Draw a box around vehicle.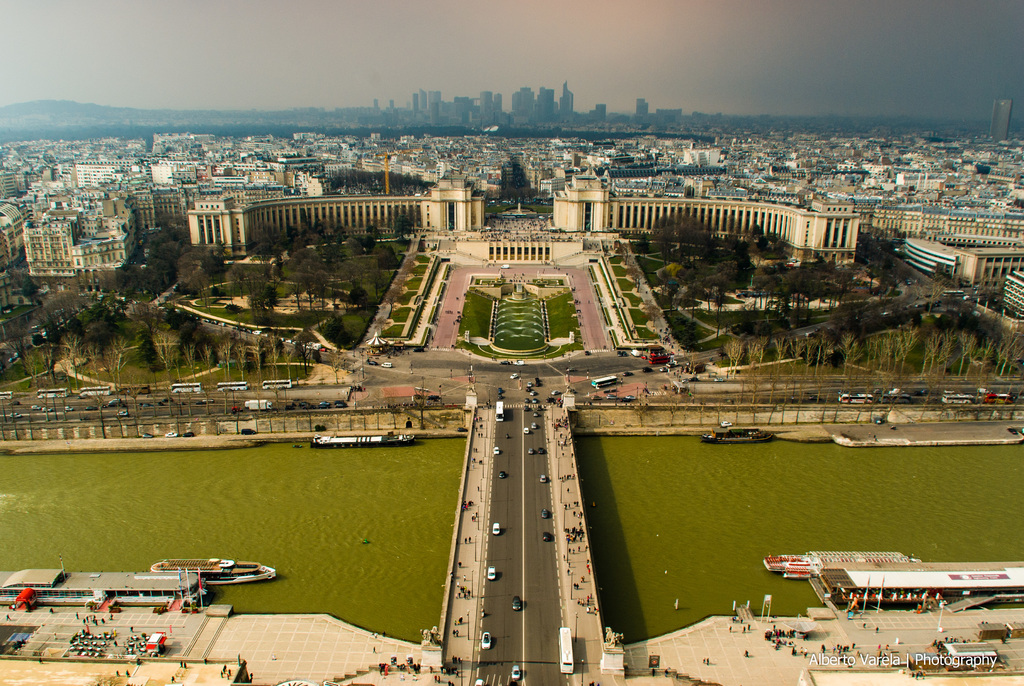
527 448 535 458.
